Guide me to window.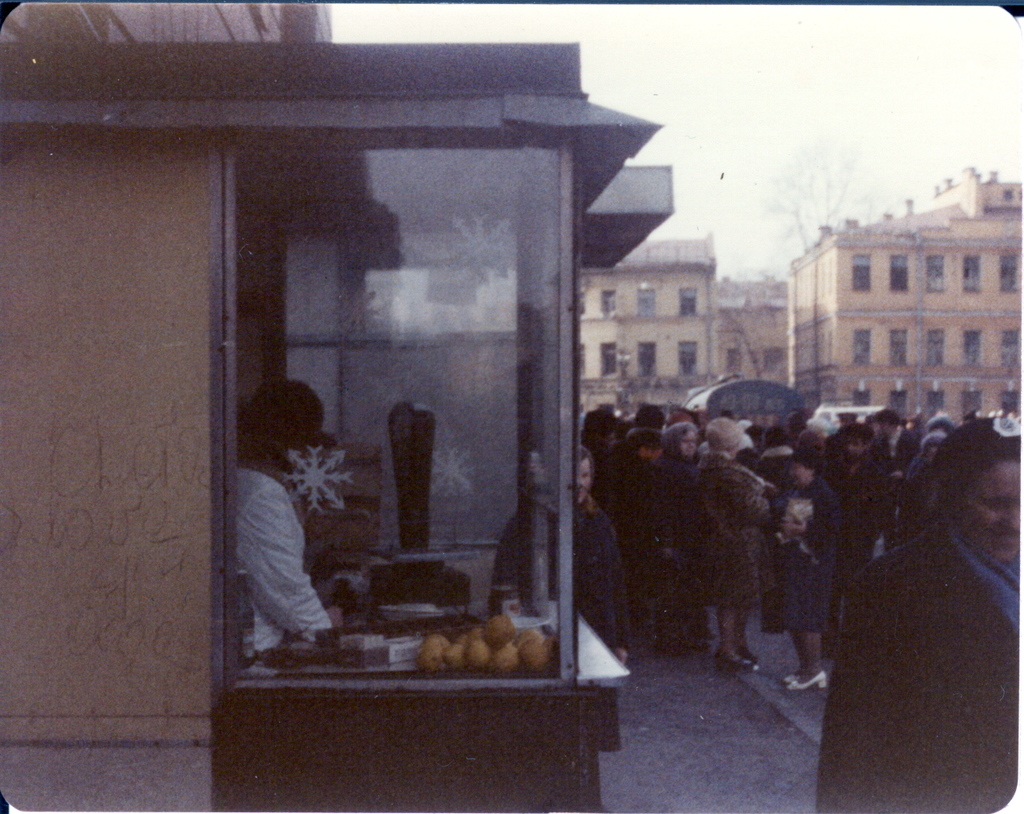
Guidance: 851/327/876/370.
